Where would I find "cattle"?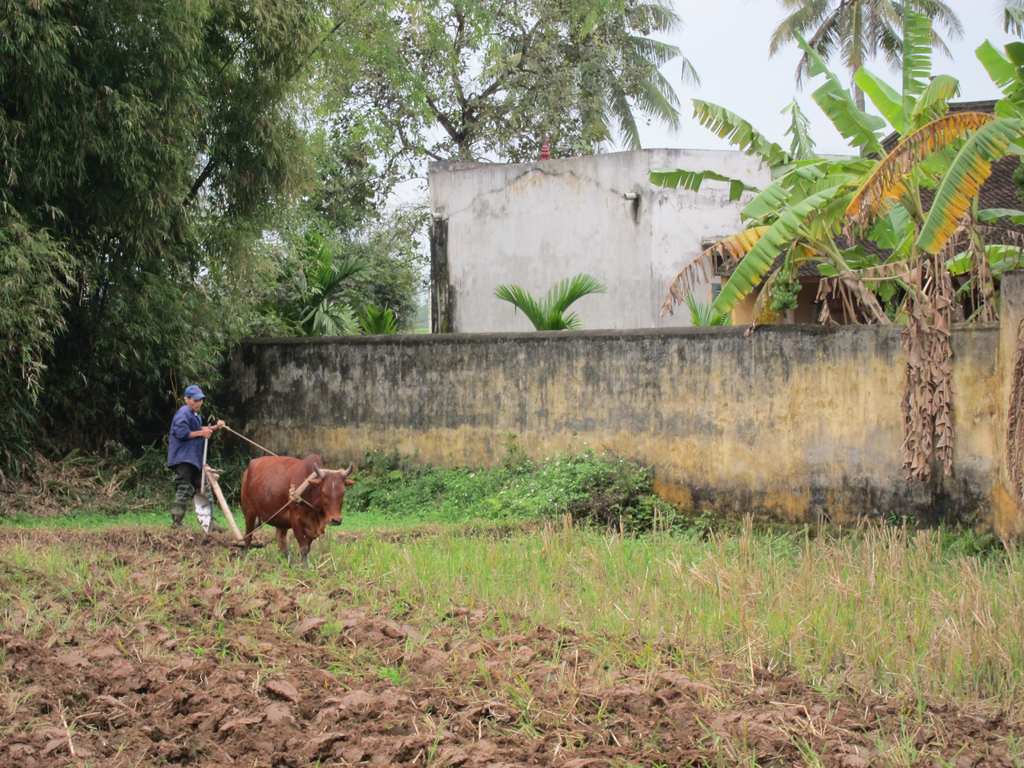
At <bbox>217, 435, 346, 569</bbox>.
